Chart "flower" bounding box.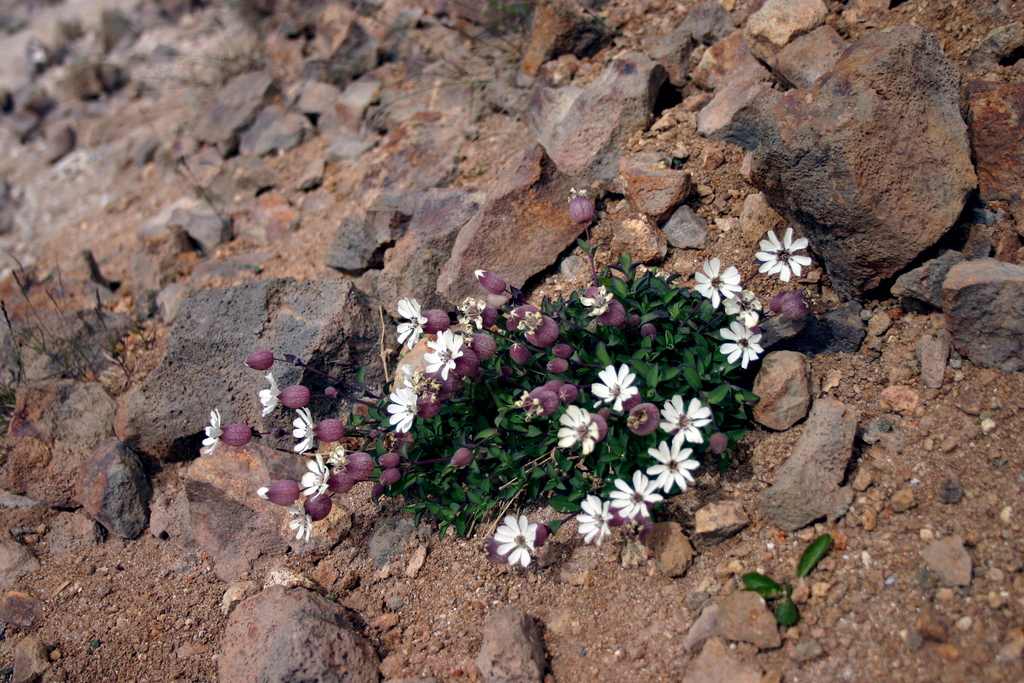
Charted: bbox(483, 511, 558, 567).
